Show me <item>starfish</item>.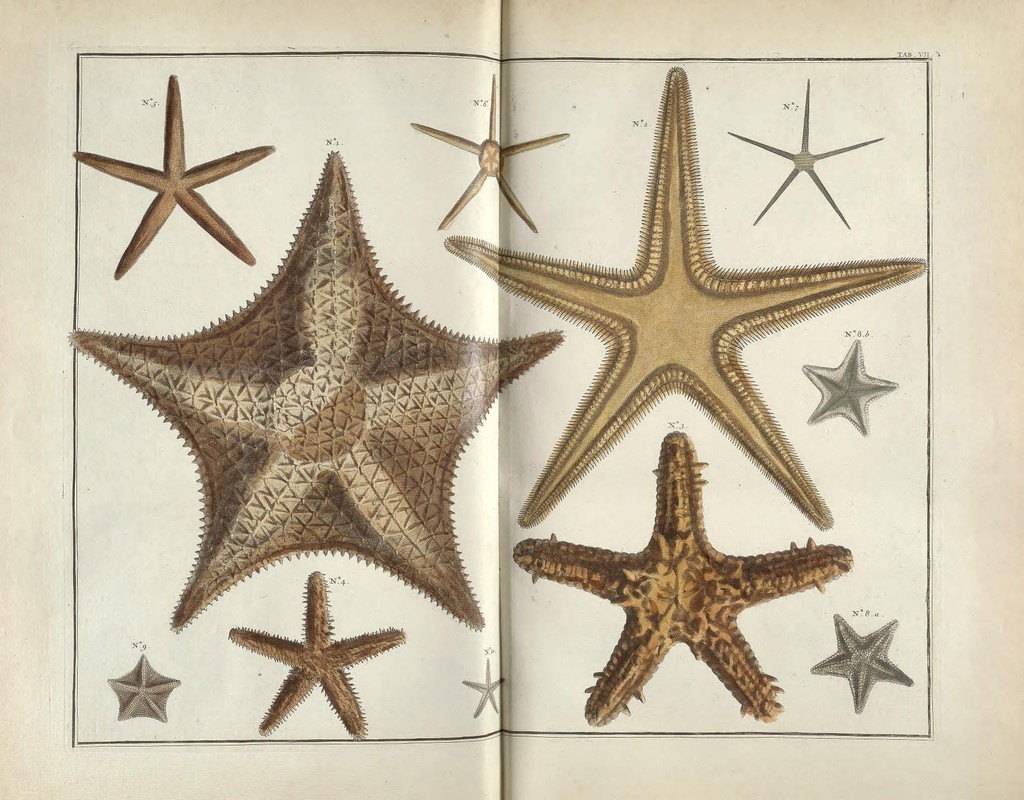
<item>starfish</item> is here: detection(516, 431, 852, 721).
